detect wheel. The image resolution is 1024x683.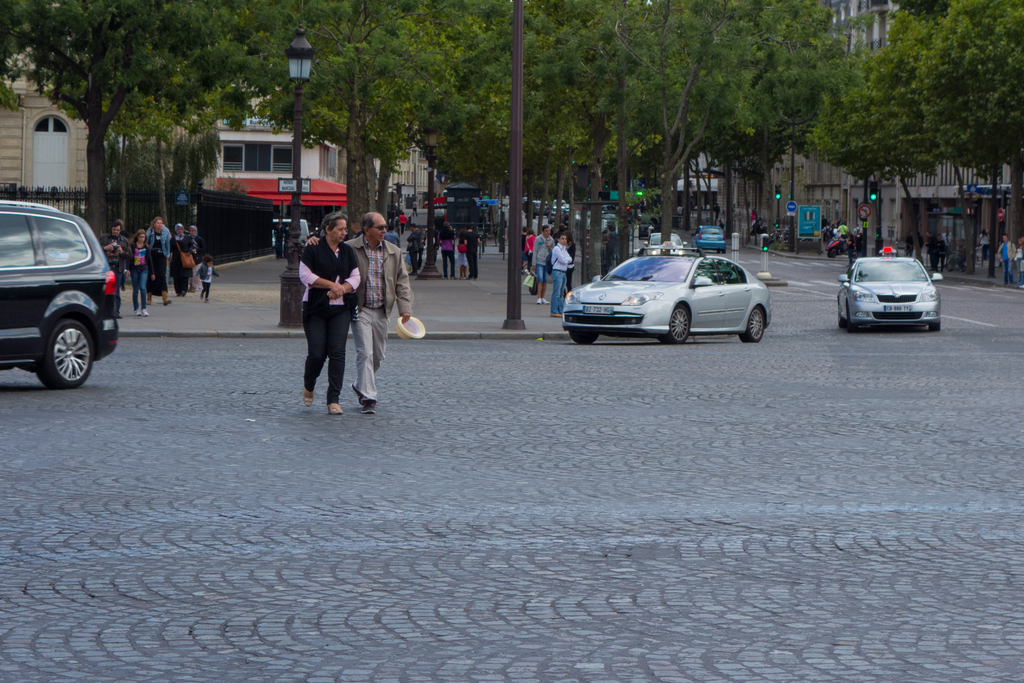
(x1=568, y1=331, x2=597, y2=346).
